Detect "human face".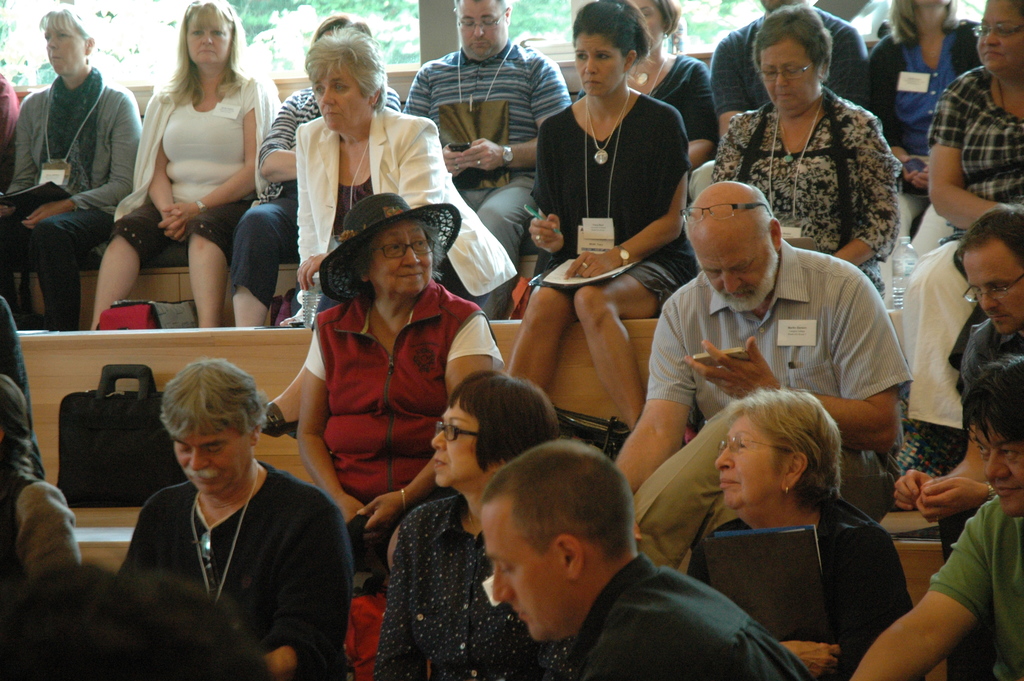
Detected at bbox(718, 414, 782, 504).
